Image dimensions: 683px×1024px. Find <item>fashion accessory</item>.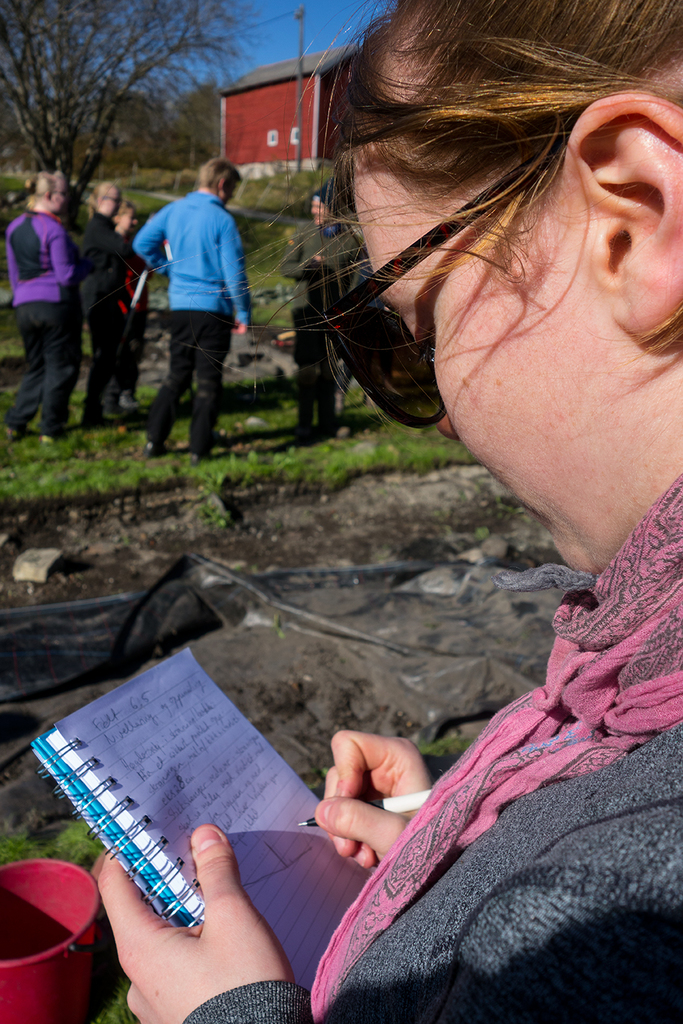
{"x1": 314, "y1": 124, "x2": 576, "y2": 431}.
